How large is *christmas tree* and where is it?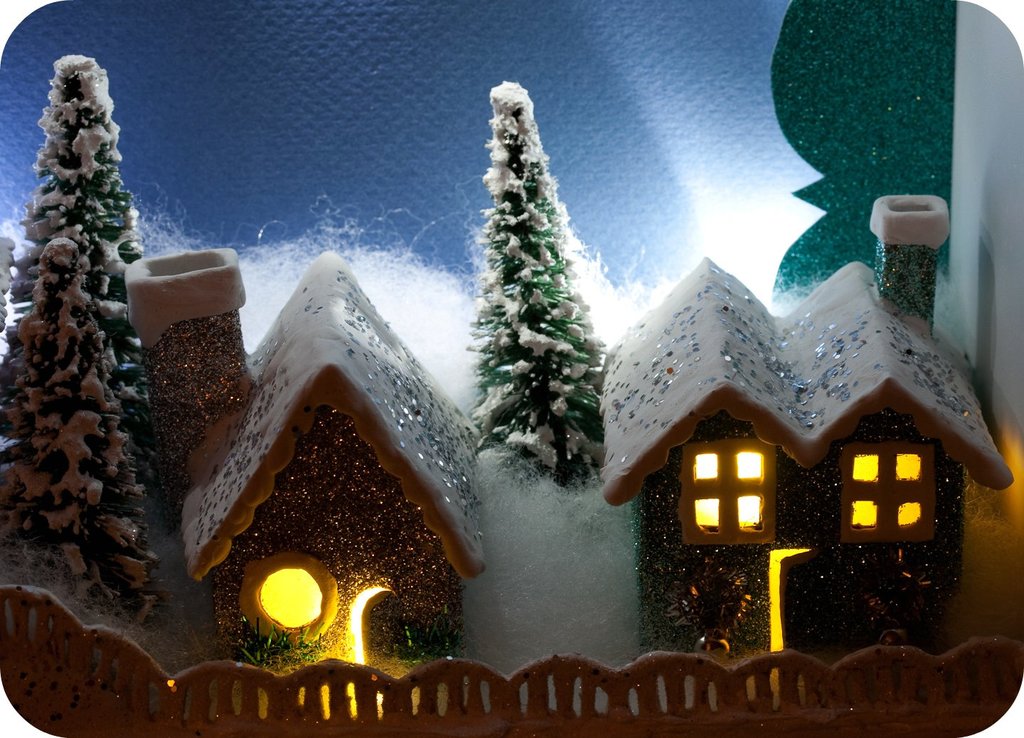
Bounding box: box(0, 60, 174, 641).
